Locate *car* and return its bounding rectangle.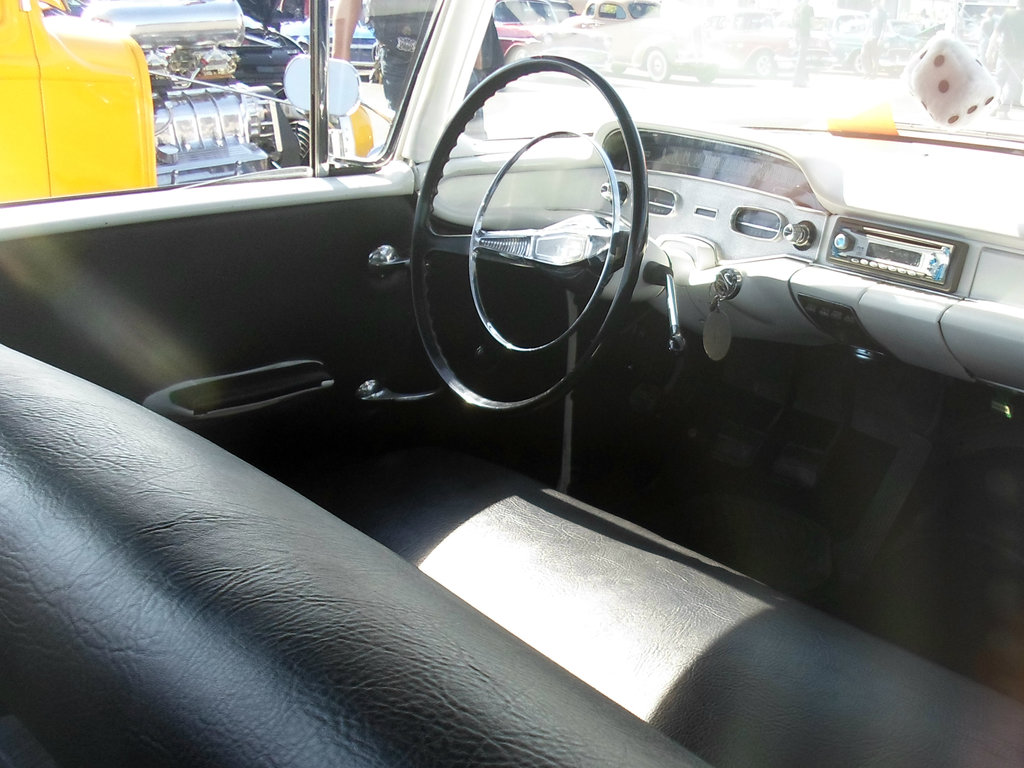
[479, 1, 612, 67].
